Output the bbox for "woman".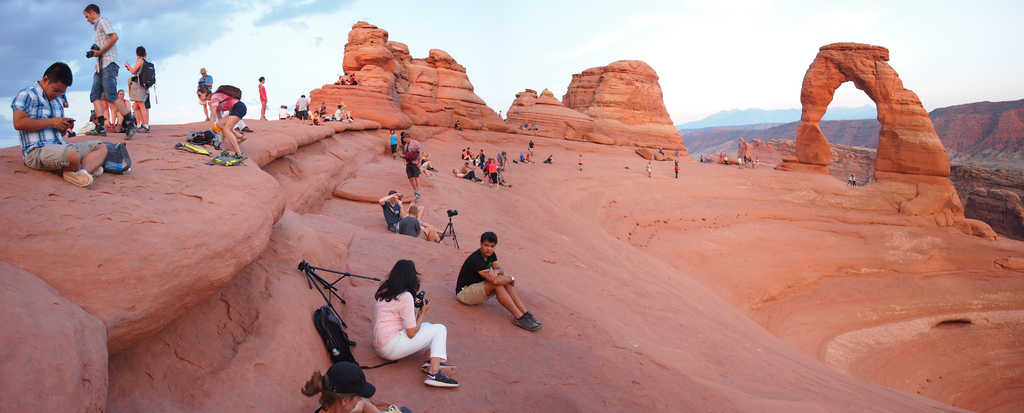
<region>257, 74, 265, 118</region>.
